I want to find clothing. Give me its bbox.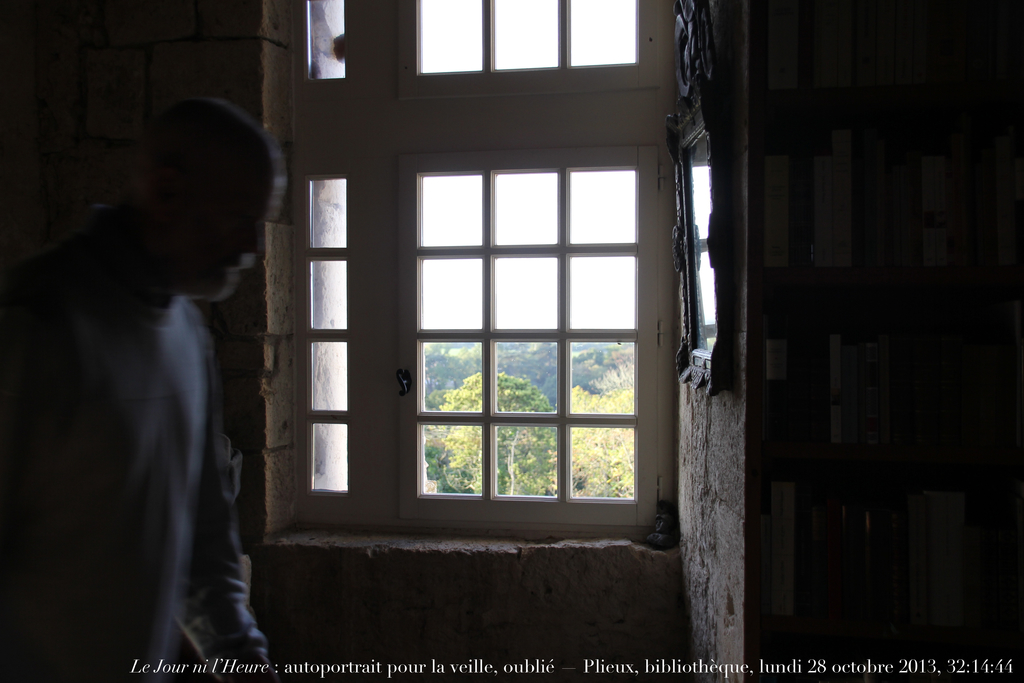
left=27, top=136, right=278, bottom=666.
